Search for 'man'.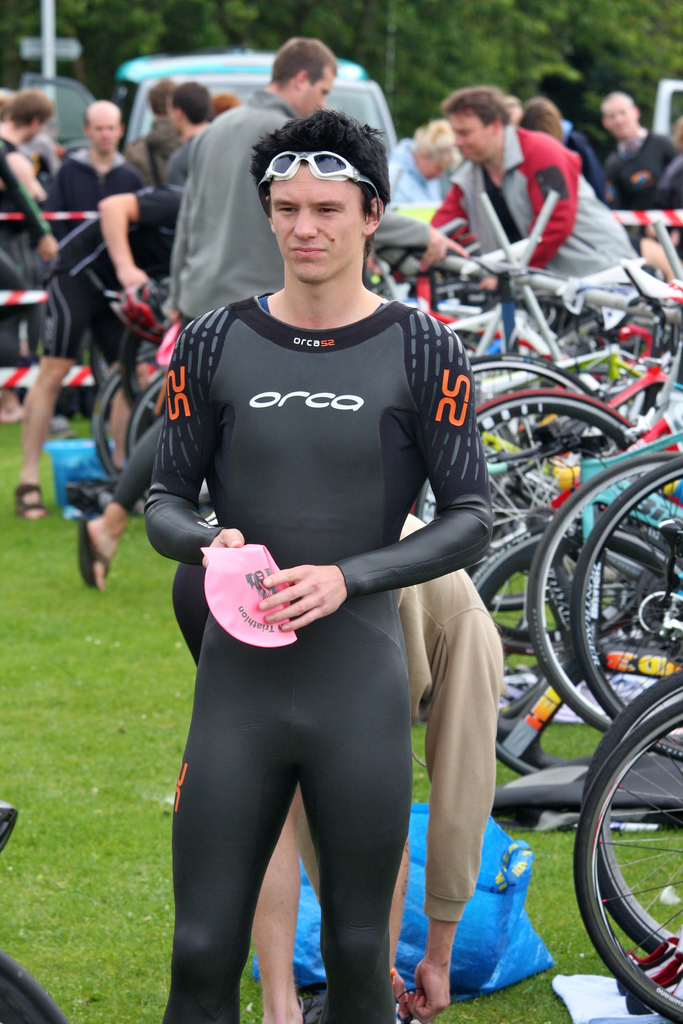
Found at pyautogui.locateOnScreen(74, 38, 466, 596).
